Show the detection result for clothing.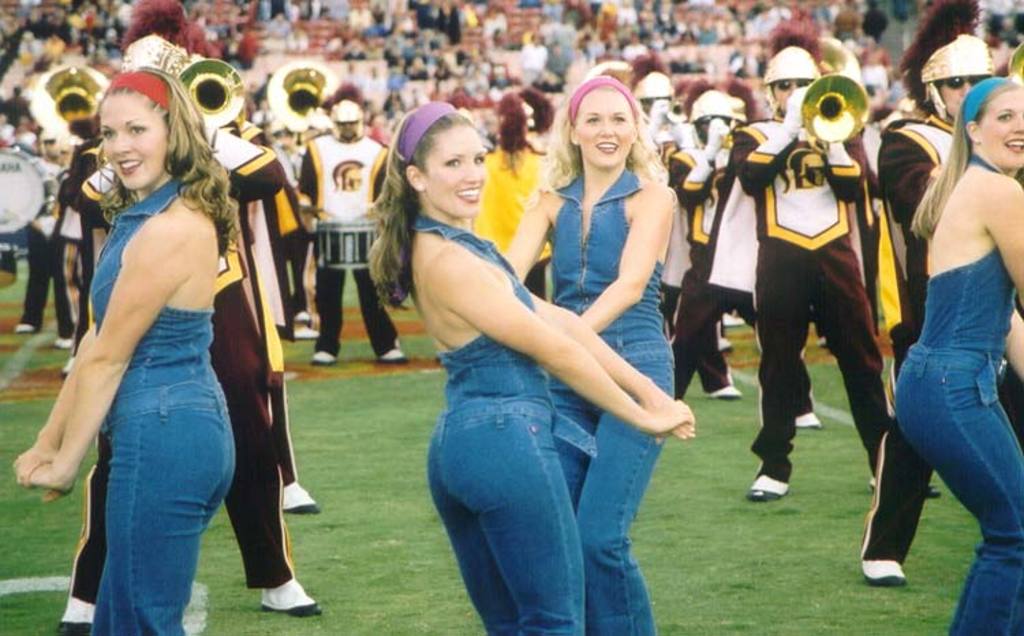
l=659, t=147, r=778, b=415.
